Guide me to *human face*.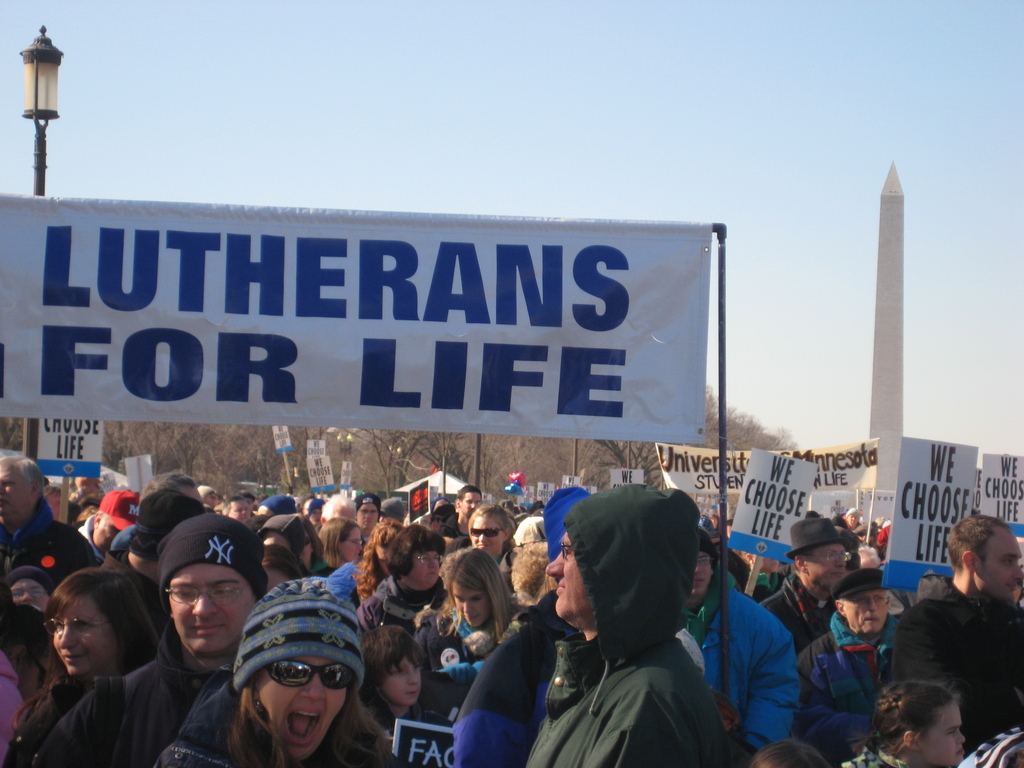
Guidance: [253,659,344,756].
